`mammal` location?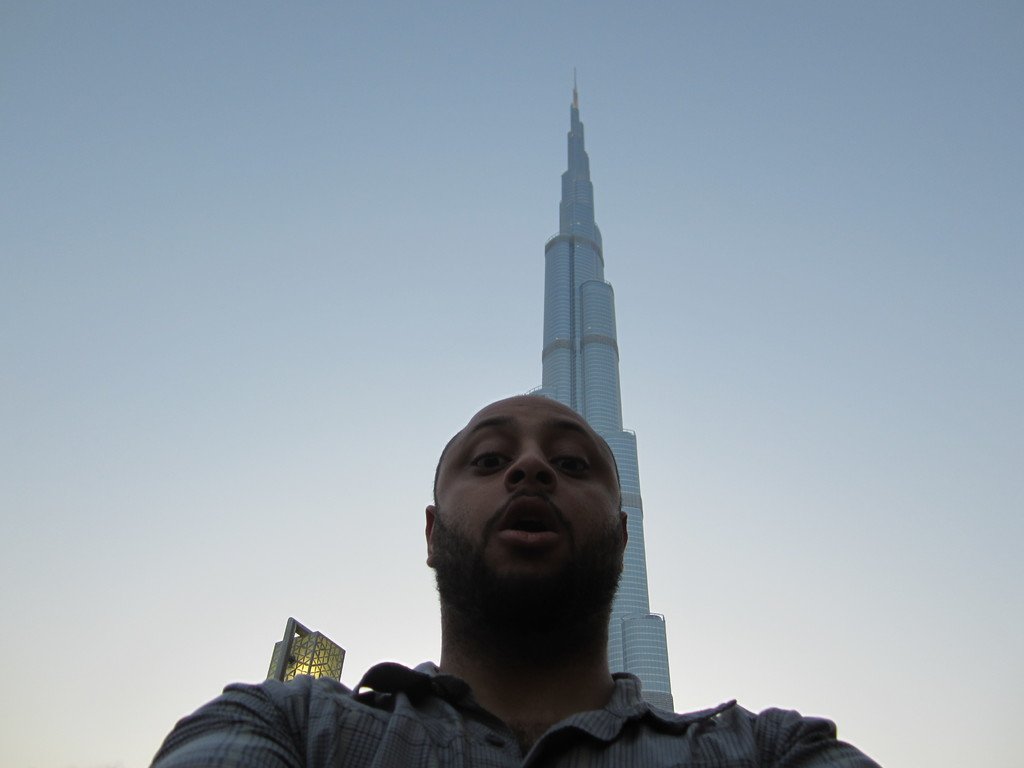
l=148, t=395, r=881, b=767
